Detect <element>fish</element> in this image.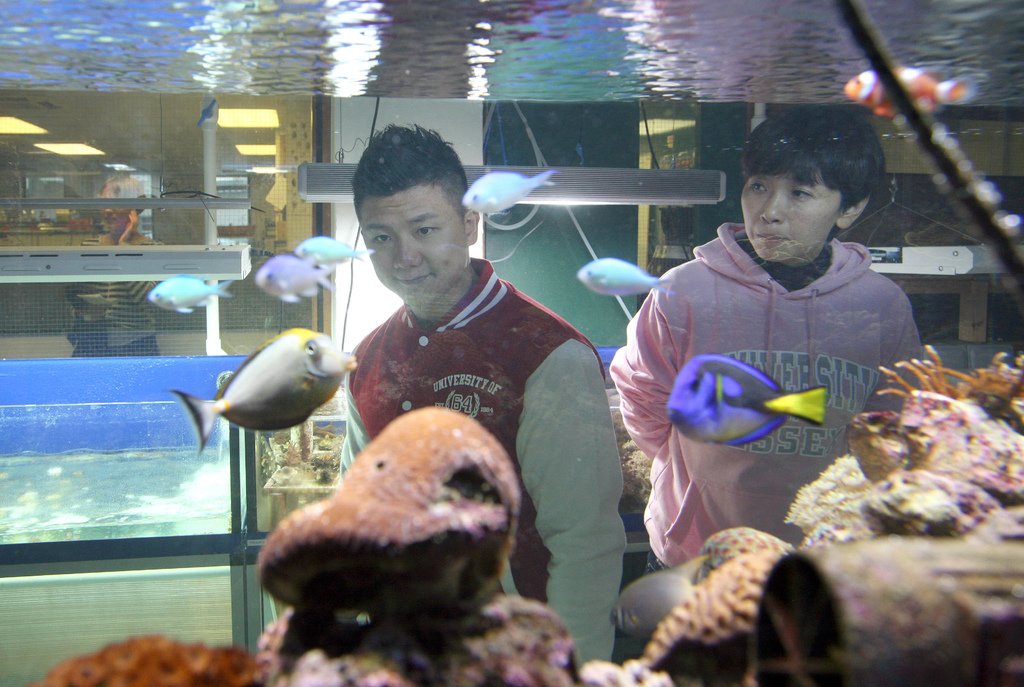
Detection: Rect(168, 322, 361, 455).
